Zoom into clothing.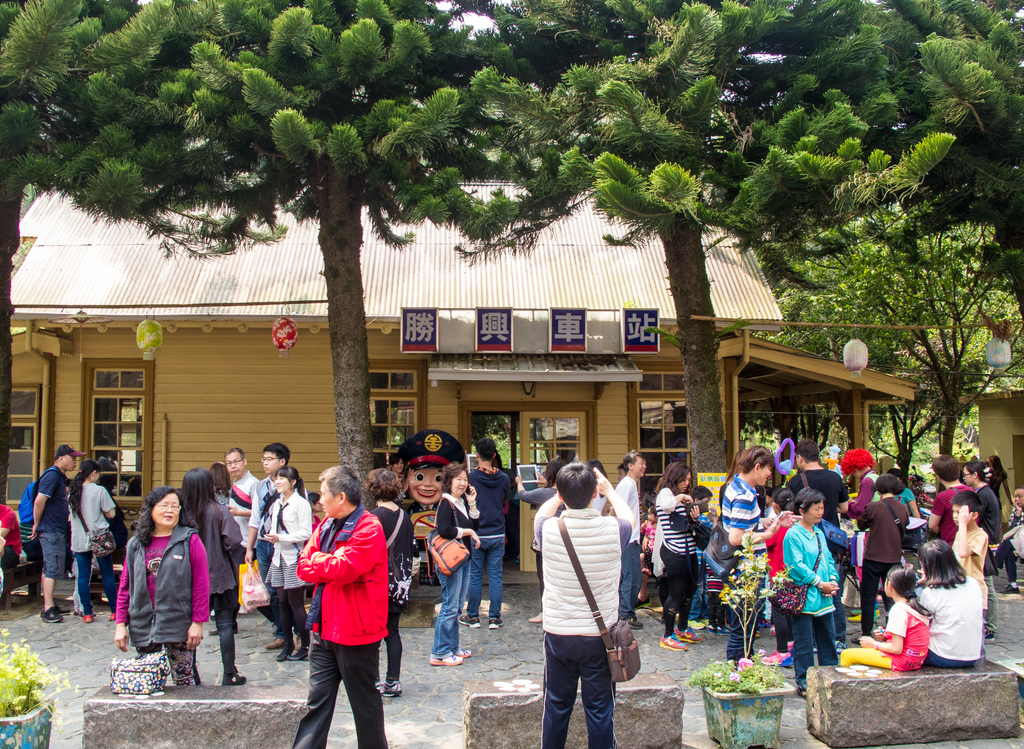
Zoom target: (left=519, top=479, right=559, bottom=520).
